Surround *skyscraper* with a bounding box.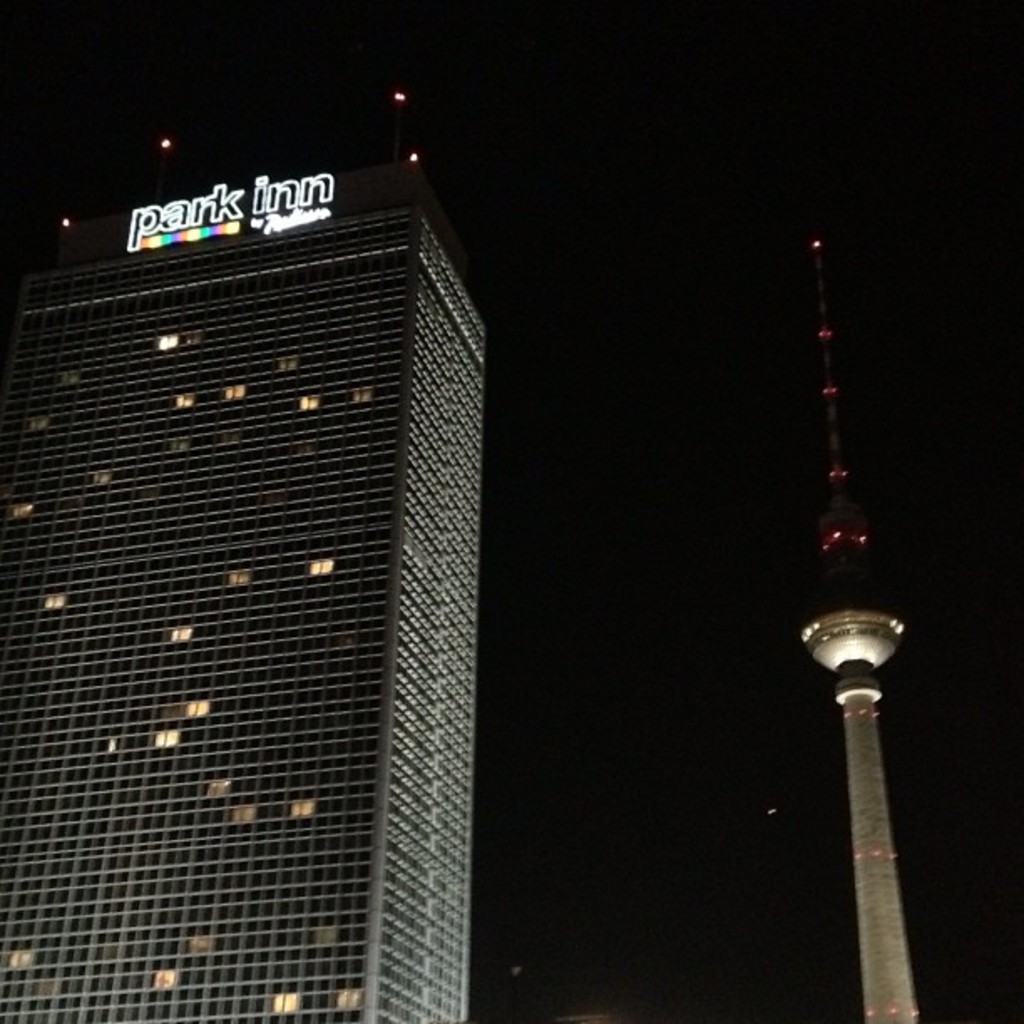
box(0, 201, 515, 1022).
